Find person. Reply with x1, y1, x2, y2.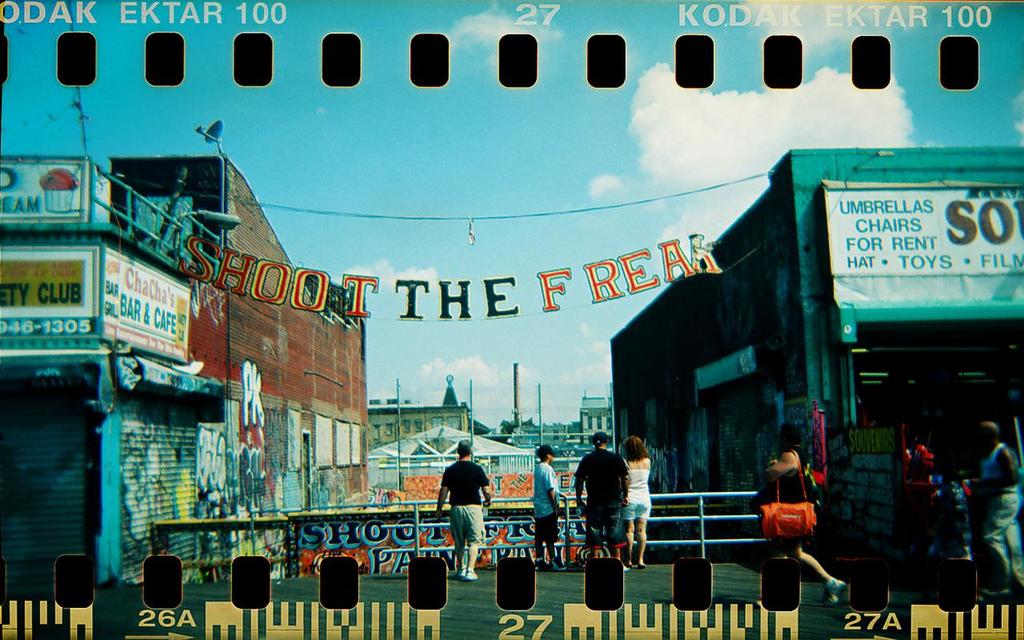
442, 440, 493, 580.
